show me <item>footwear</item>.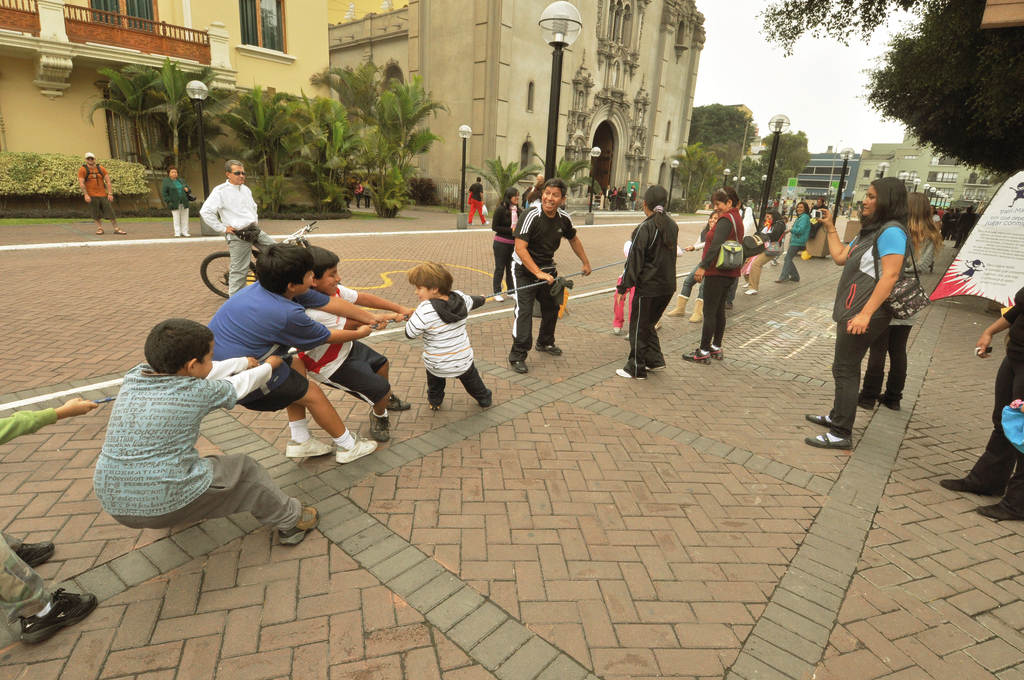
<item>footwear</item> is here: box=[978, 504, 1023, 521].
